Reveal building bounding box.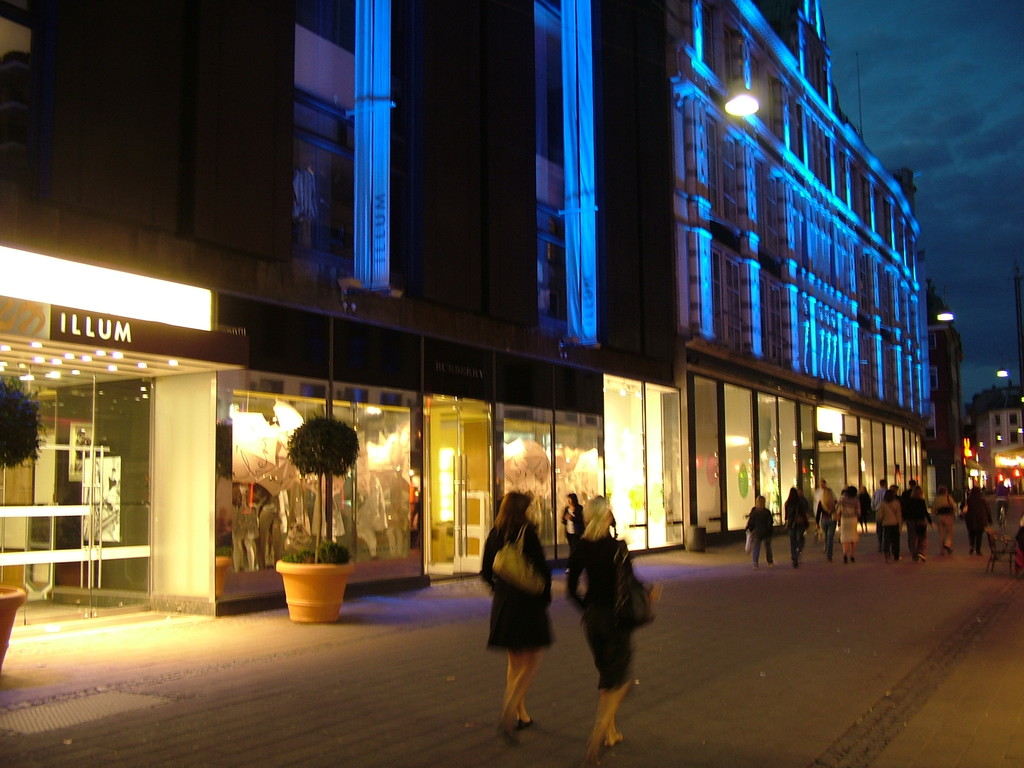
Revealed: <box>964,380,1023,481</box>.
